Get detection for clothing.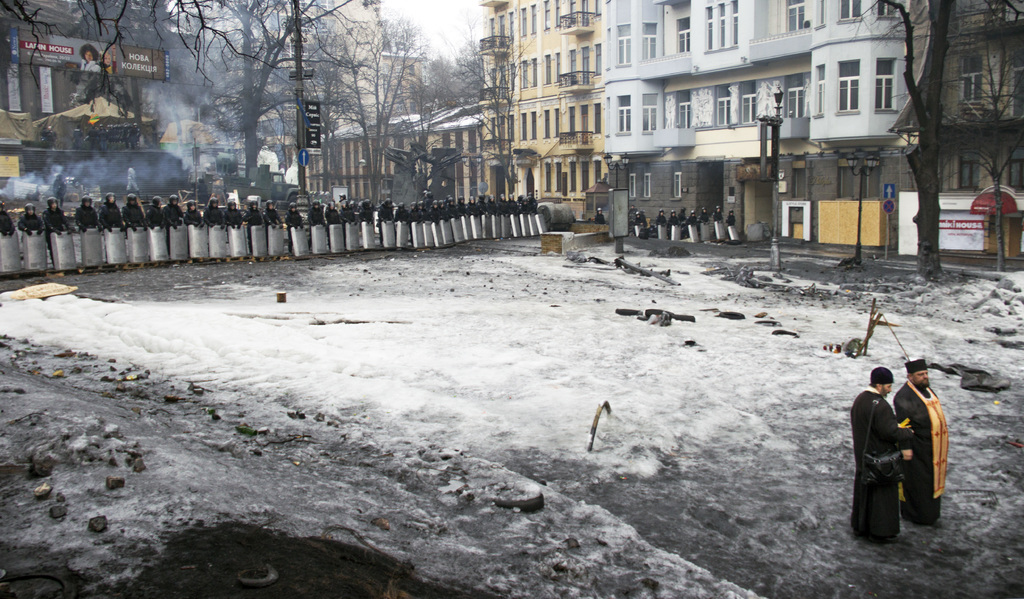
Detection: crop(852, 388, 913, 542).
